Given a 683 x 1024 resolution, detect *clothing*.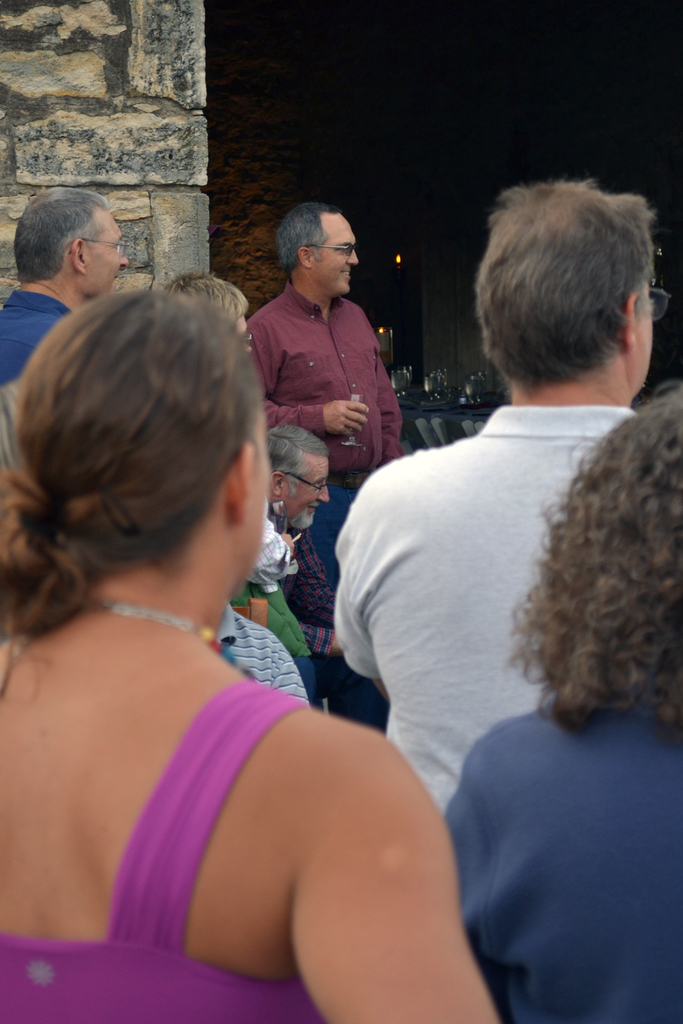
bbox=[243, 286, 404, 588].
